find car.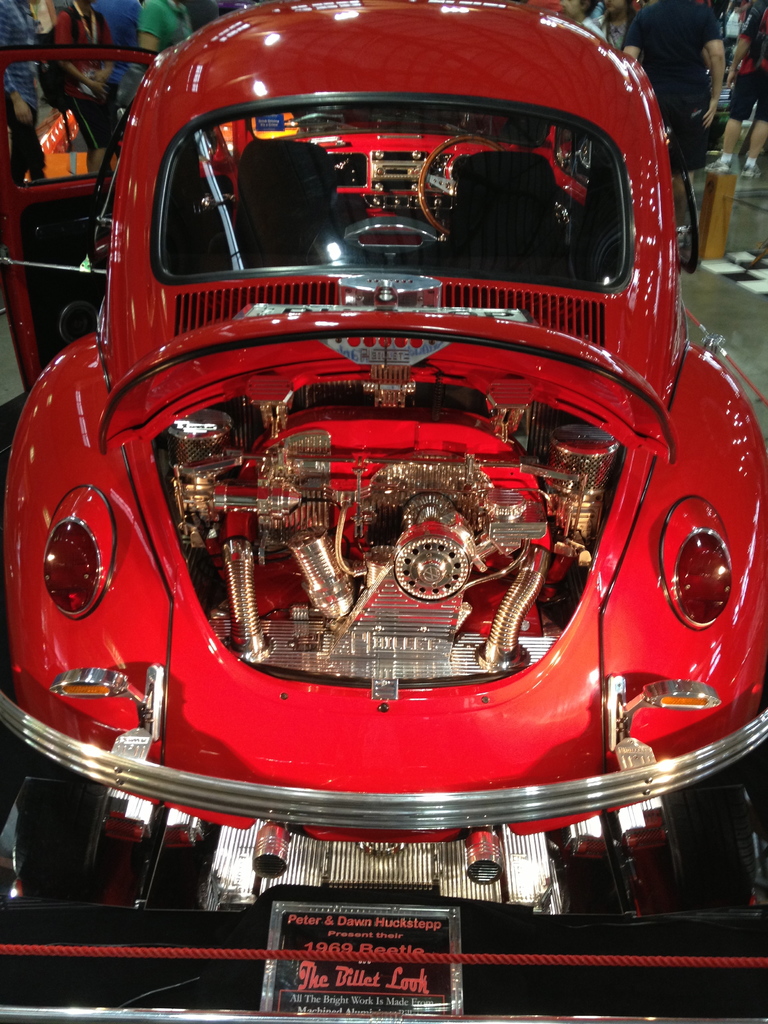
rect(0, 0, 765, 917).
